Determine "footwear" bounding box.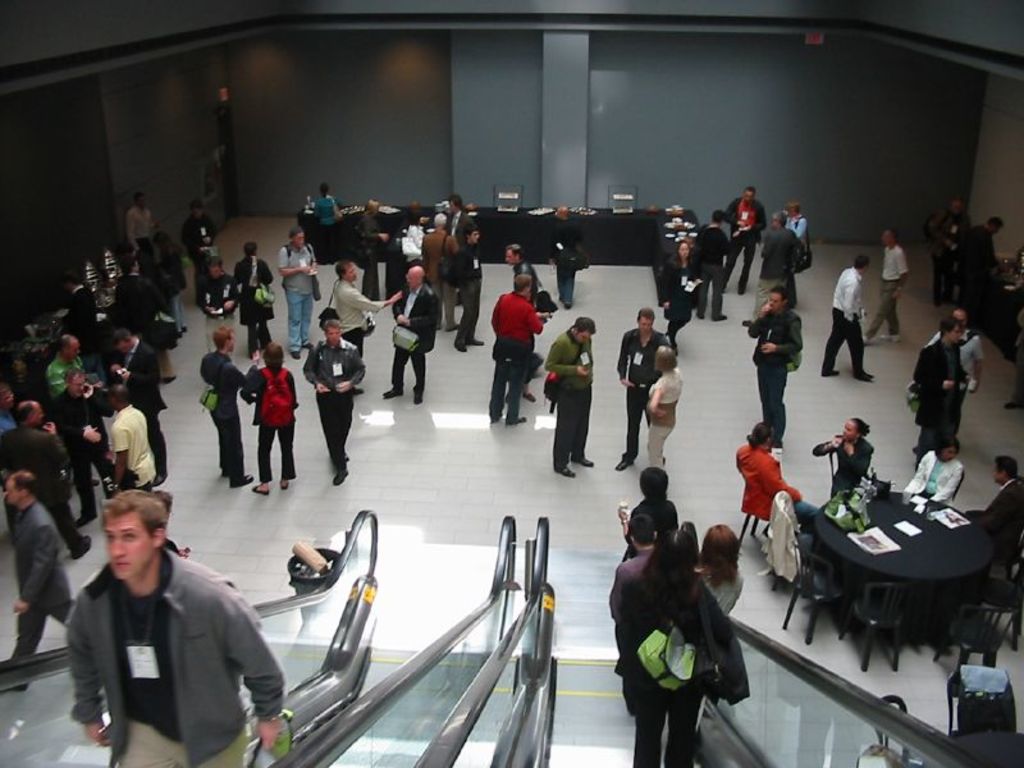
Determined: [881,330,897,346].
